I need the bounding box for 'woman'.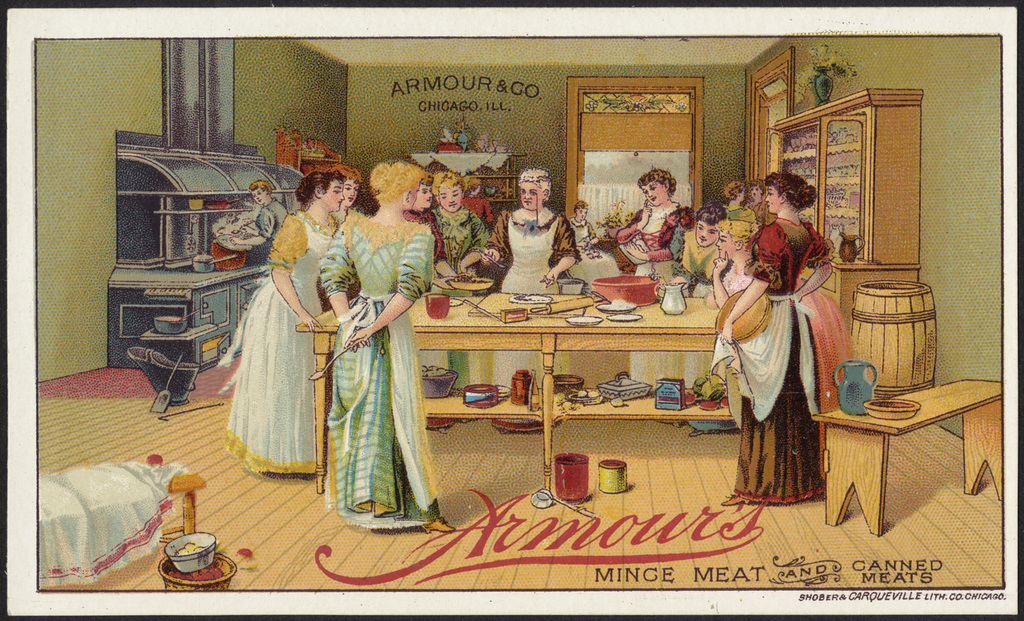
Here it is: [407,171,446,266].
